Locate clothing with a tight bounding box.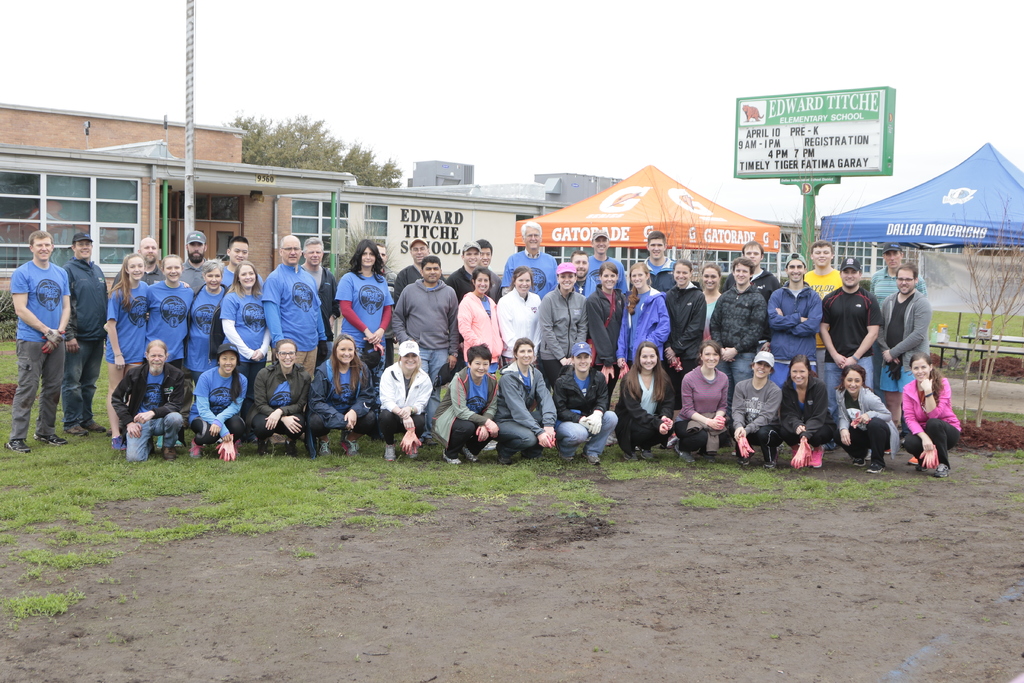
select_region(730, 378, 781, 459).
